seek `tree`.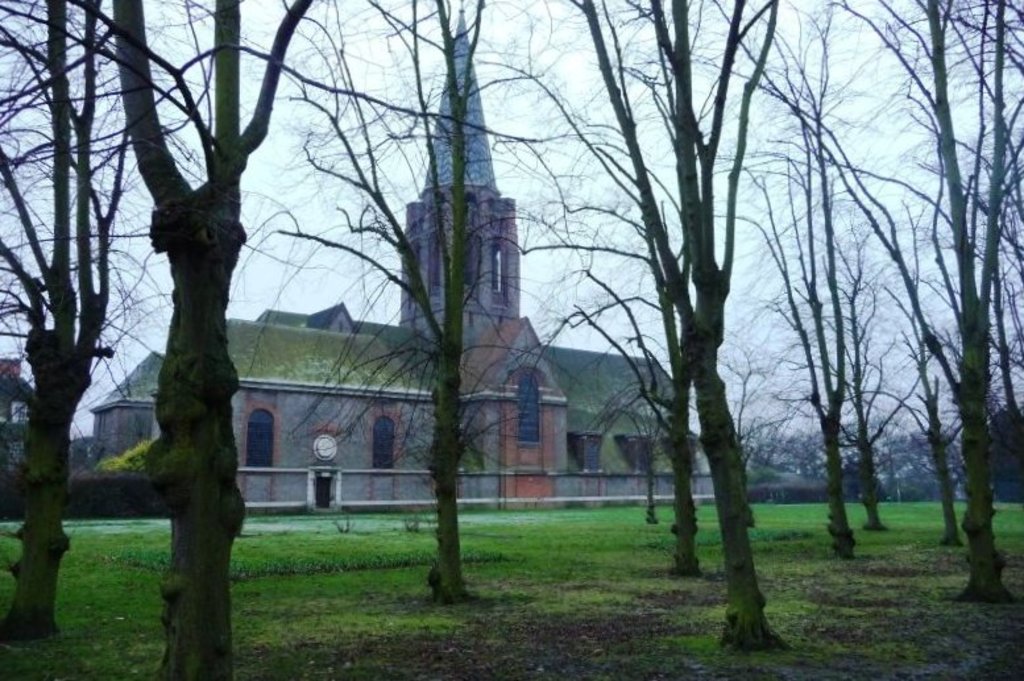
box=[0, 0, 185, 634].
